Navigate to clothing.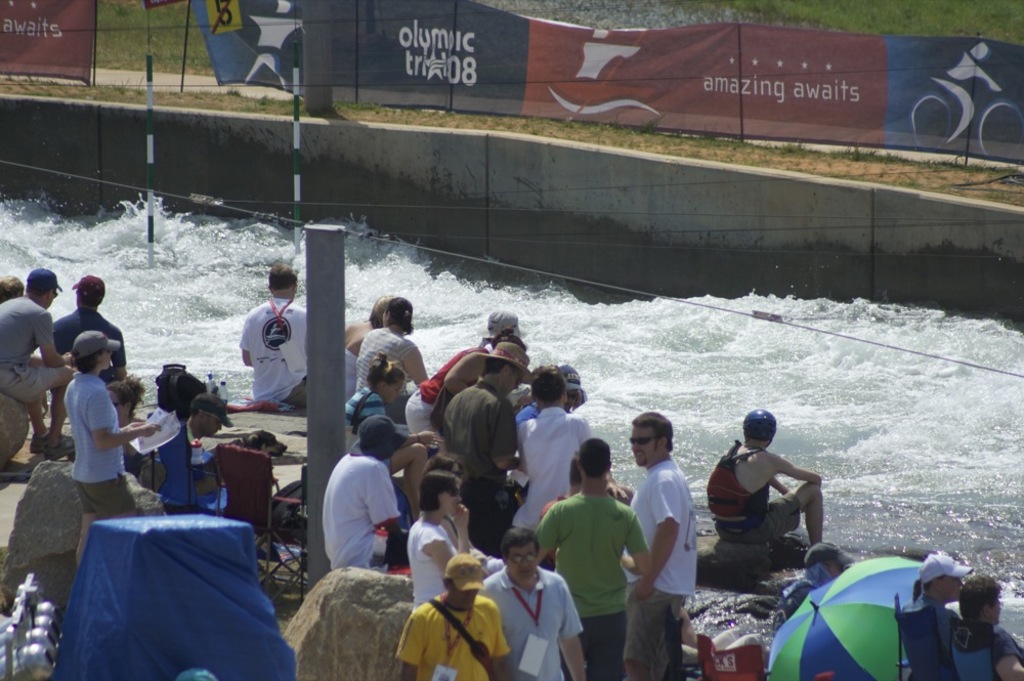
Navigation target: {"left": 153, "top": 423, "right": 206, "bottom": 472}.
